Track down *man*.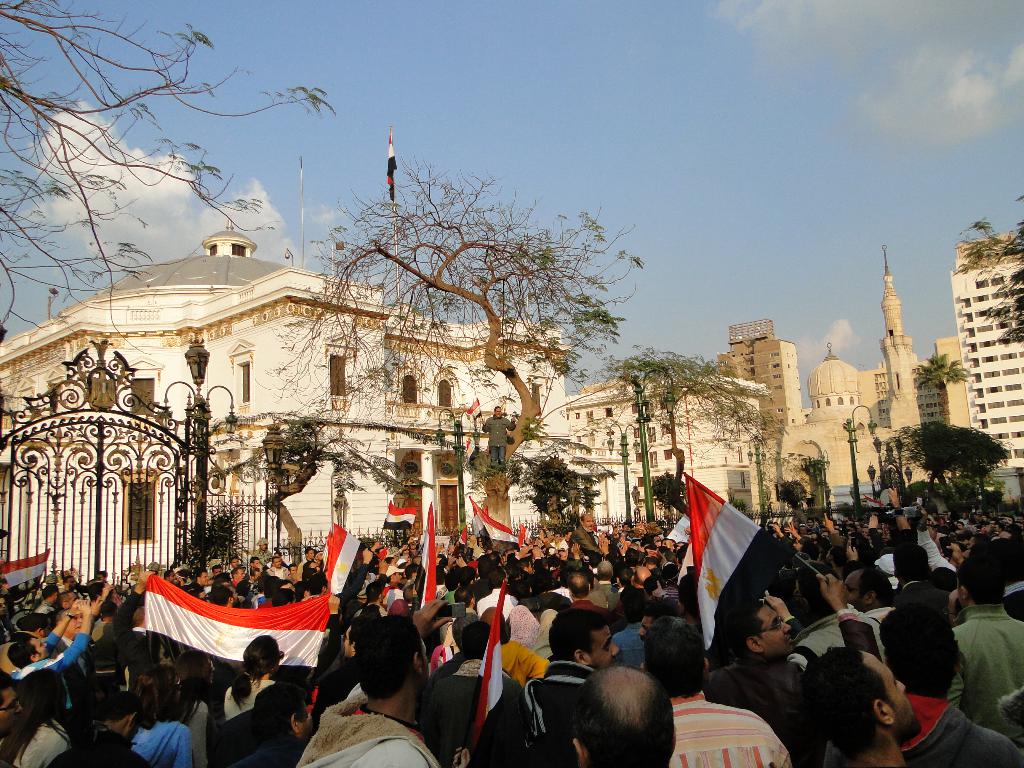
Tracked to bbox(643, 612, 806, 767).
